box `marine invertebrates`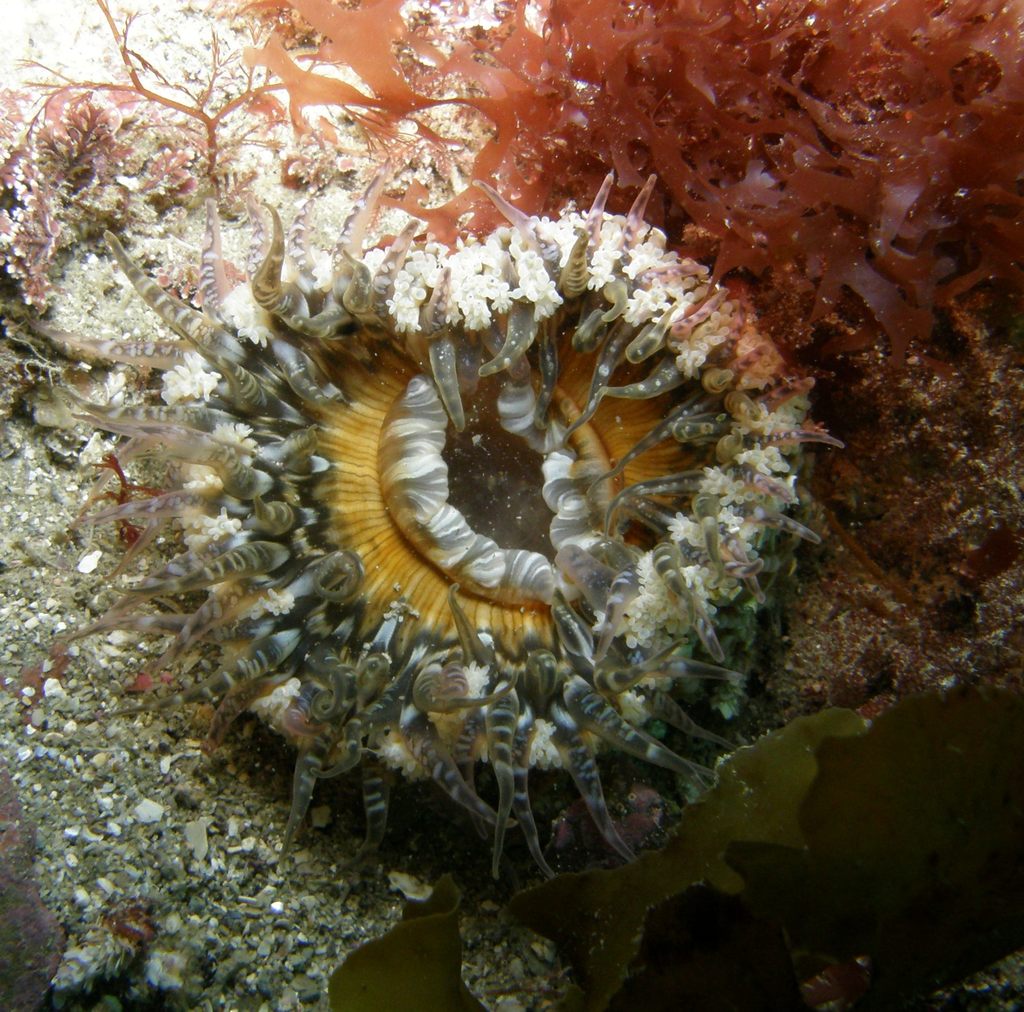
x1=99 y1=0 x2=1023 y2=734
